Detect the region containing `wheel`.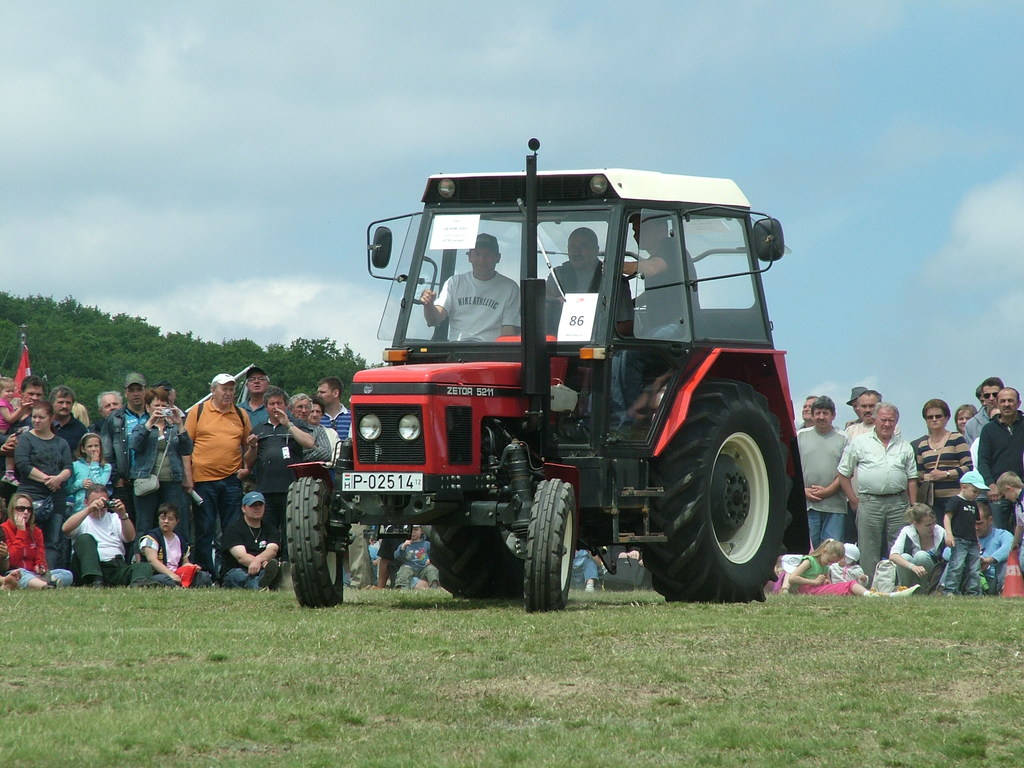
[525,479,575,610].
